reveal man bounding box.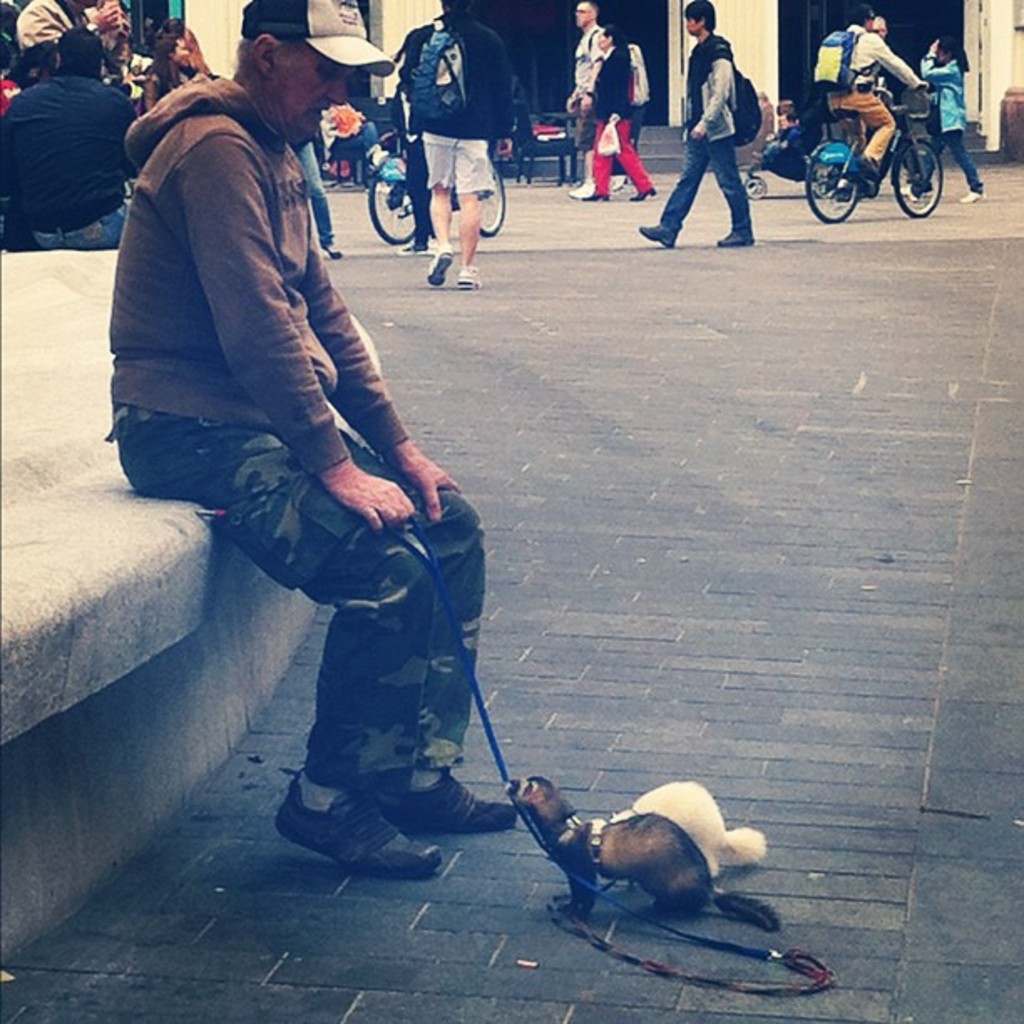
Revealed: Rect(385, 0, 509, 289).
